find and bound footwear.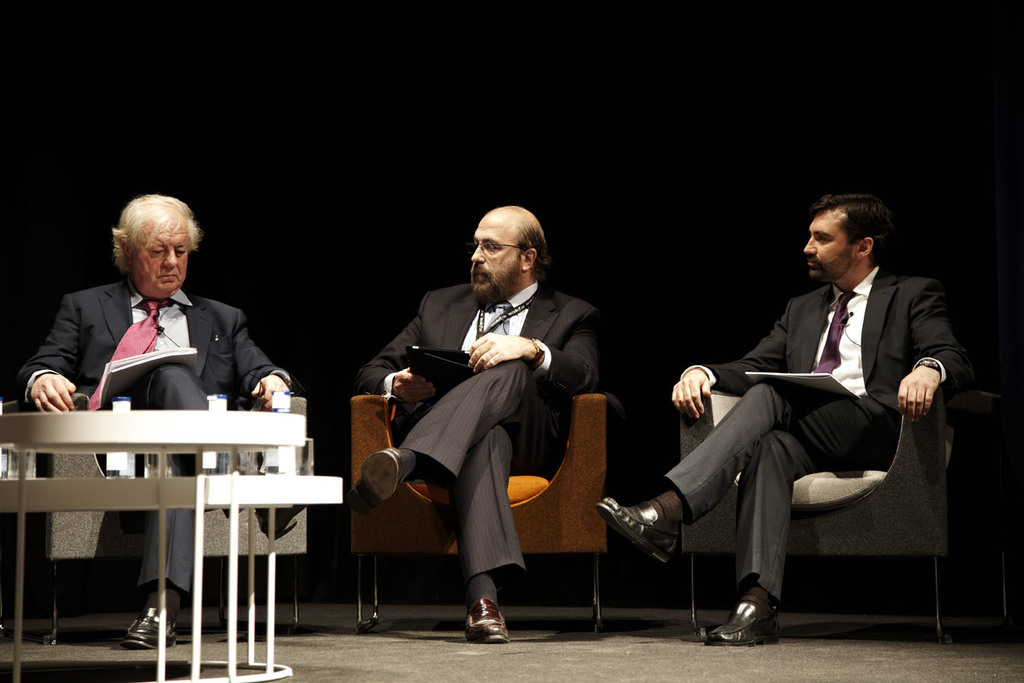
Bound: {"x1": 117, "y1": 605, "x2": 175, "y2": 654}.
